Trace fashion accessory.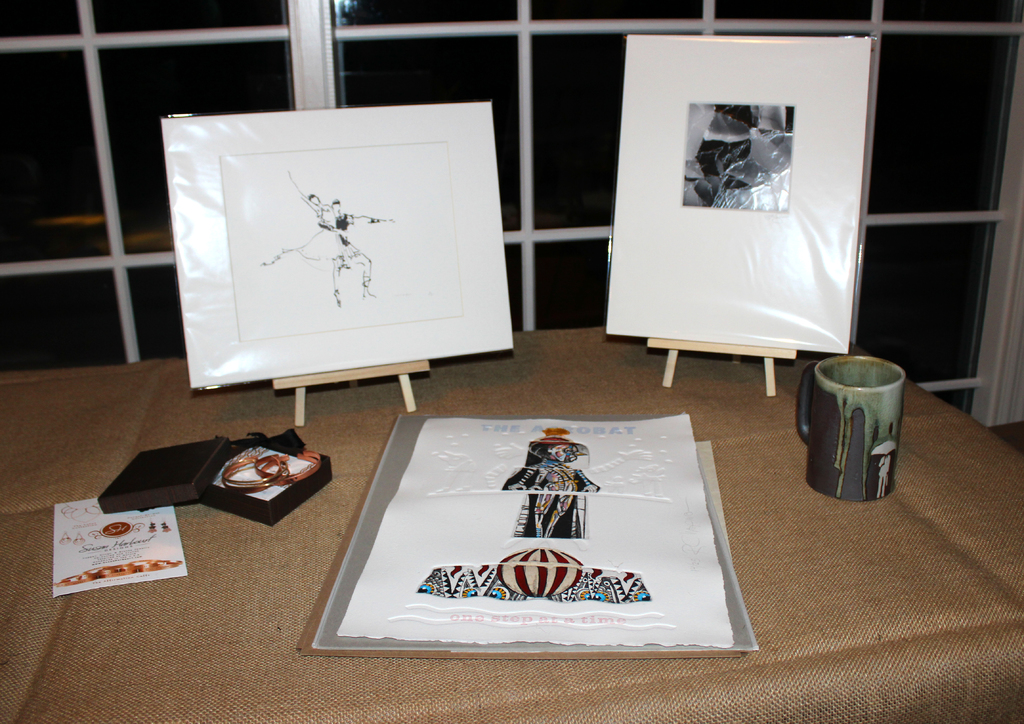
Traced to locate(224, 451, 326, 487).
